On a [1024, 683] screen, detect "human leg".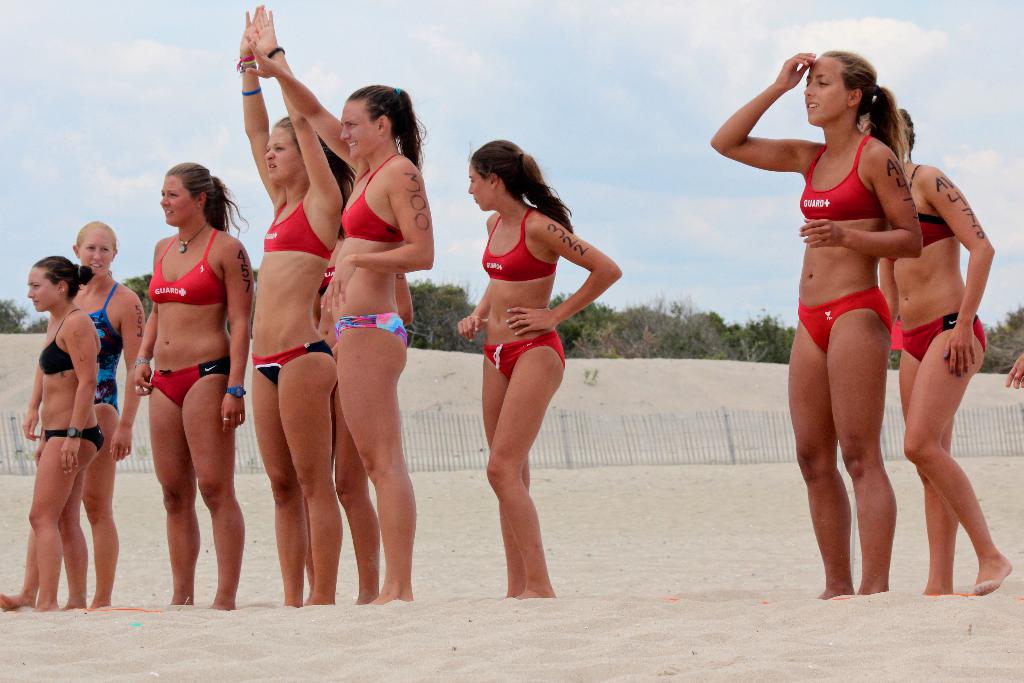
box(339, 418, 372, 603).
